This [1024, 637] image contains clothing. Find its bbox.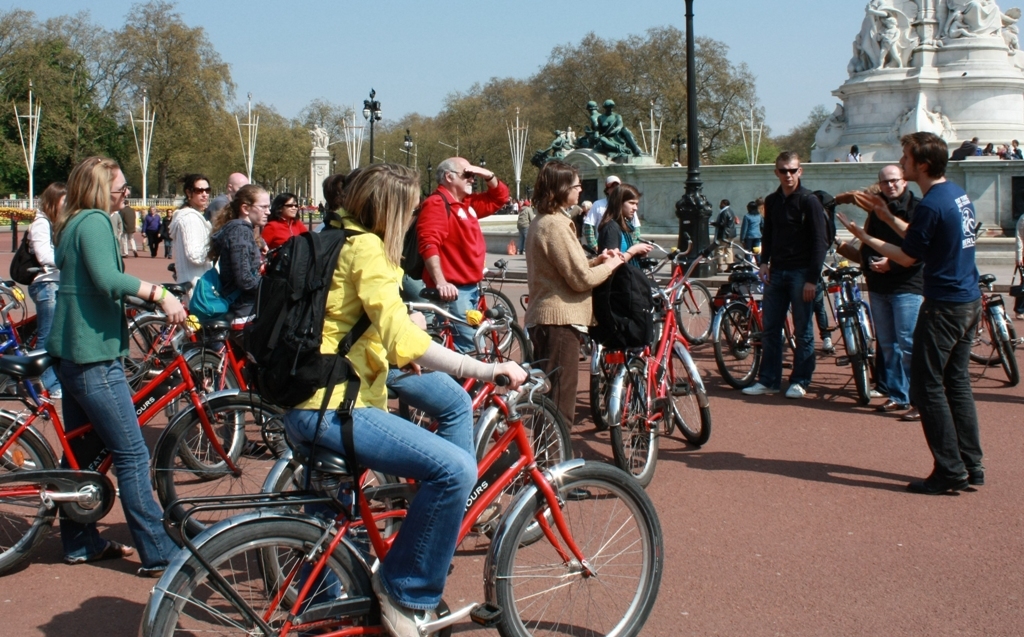
858/197/934/409.
